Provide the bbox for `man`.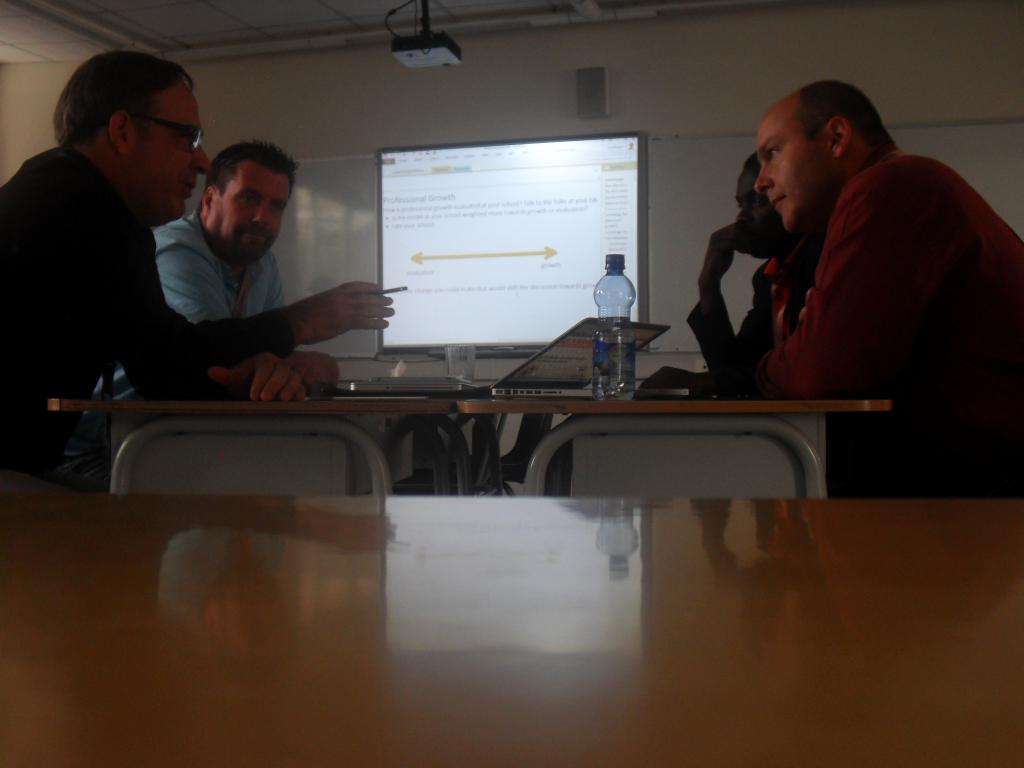
bbox=[88, 134, 345, 399].
